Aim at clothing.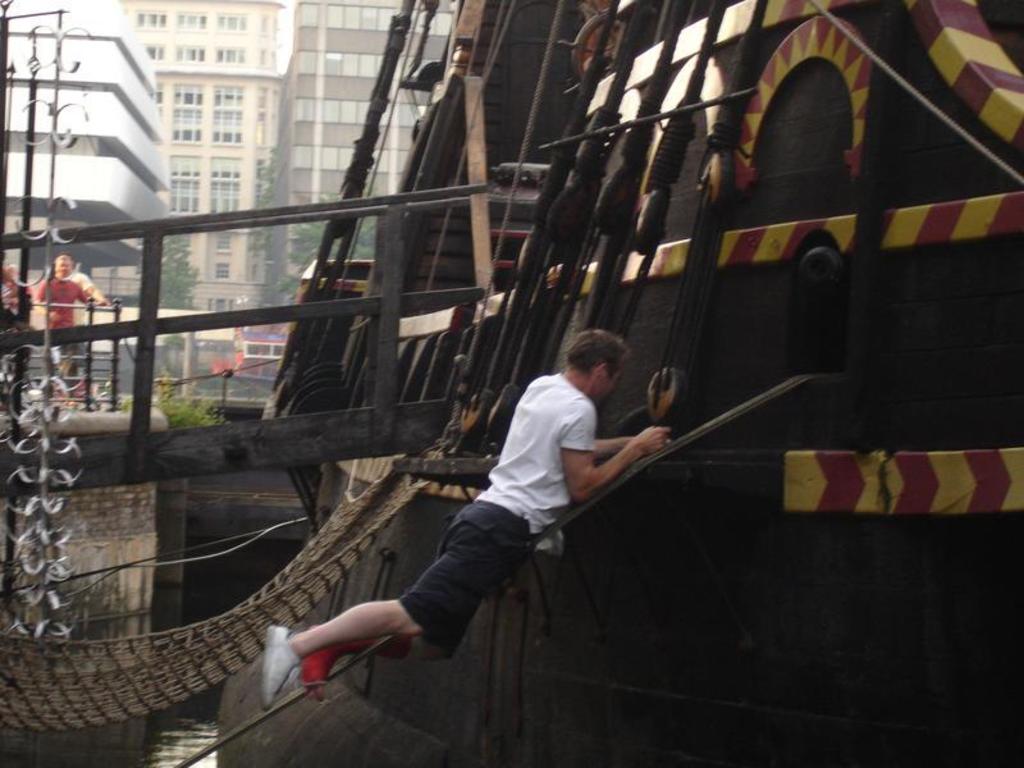
Aimed at <bbox>32, 275, 82, 342</bbox>.
